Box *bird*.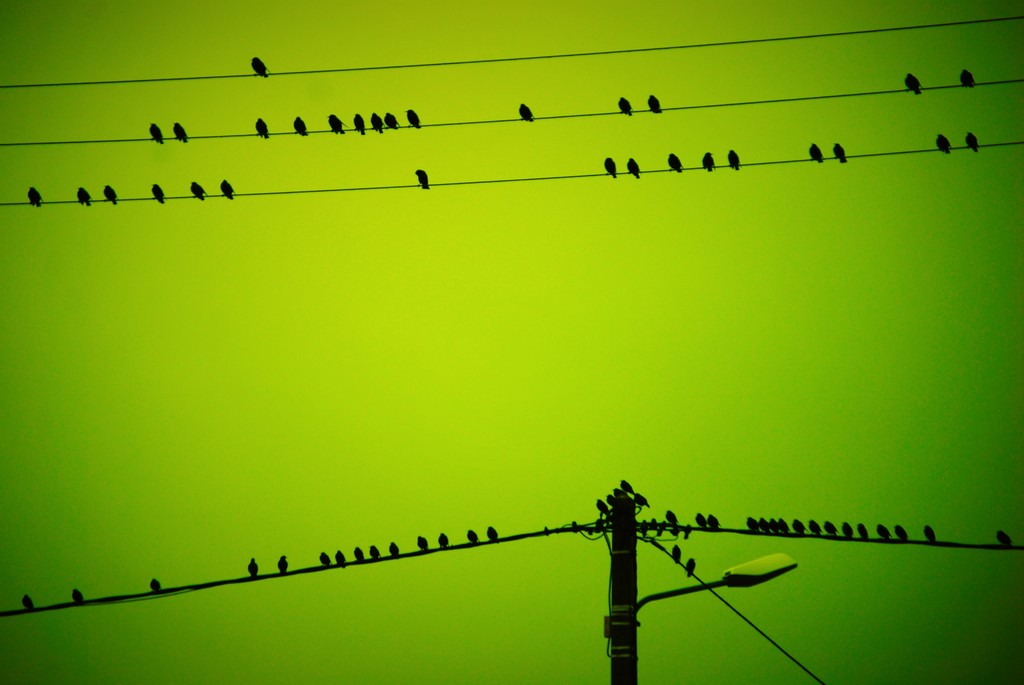
[412, 169, 431, 191].
